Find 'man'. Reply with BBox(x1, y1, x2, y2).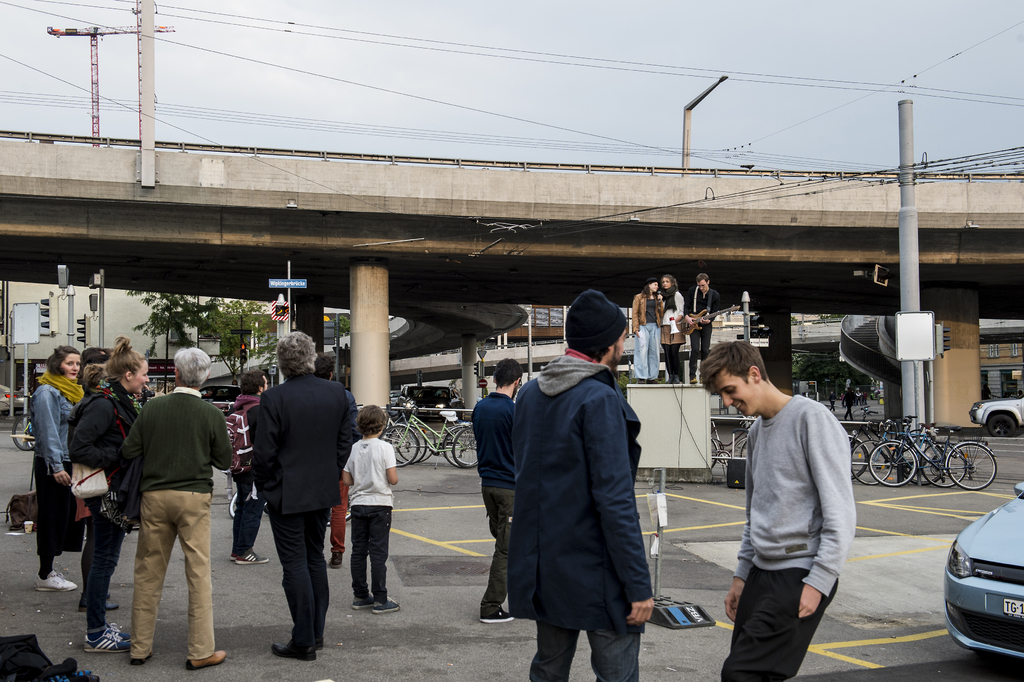
BBox(479, 290, 678, 681).
